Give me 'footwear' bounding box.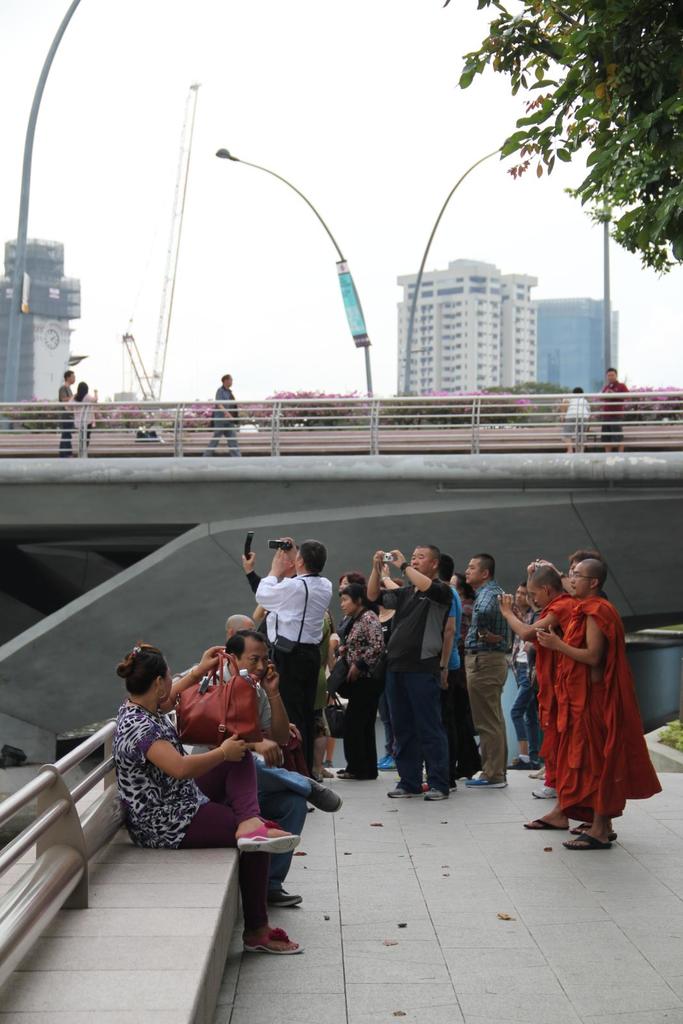
crop(387, 787, 423, 799).
